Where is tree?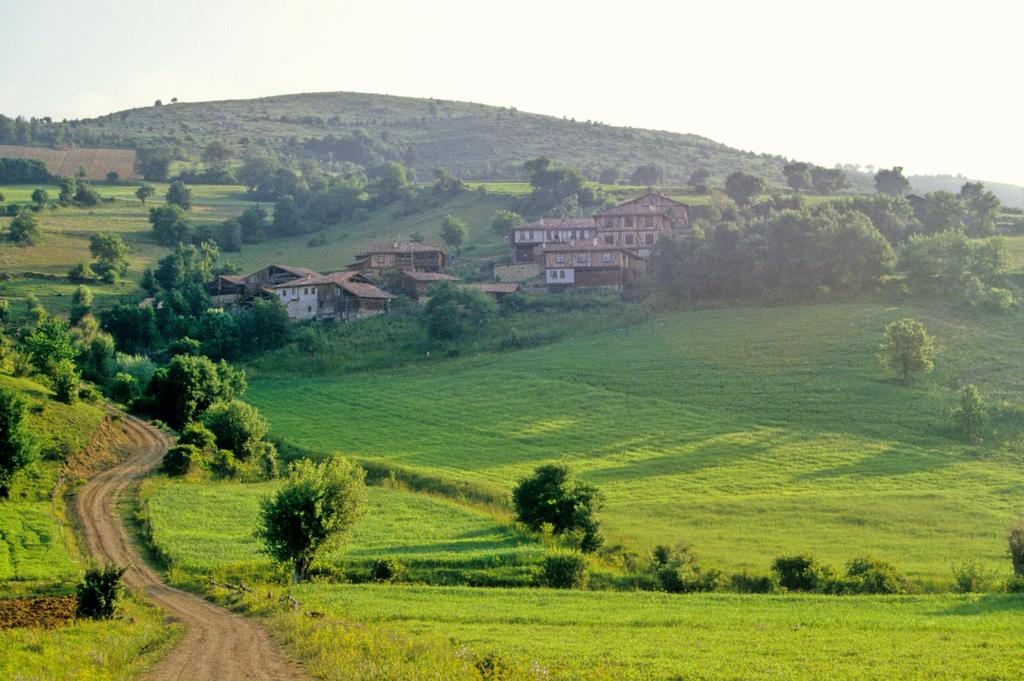
bbox(0, 380, 38, 502).
